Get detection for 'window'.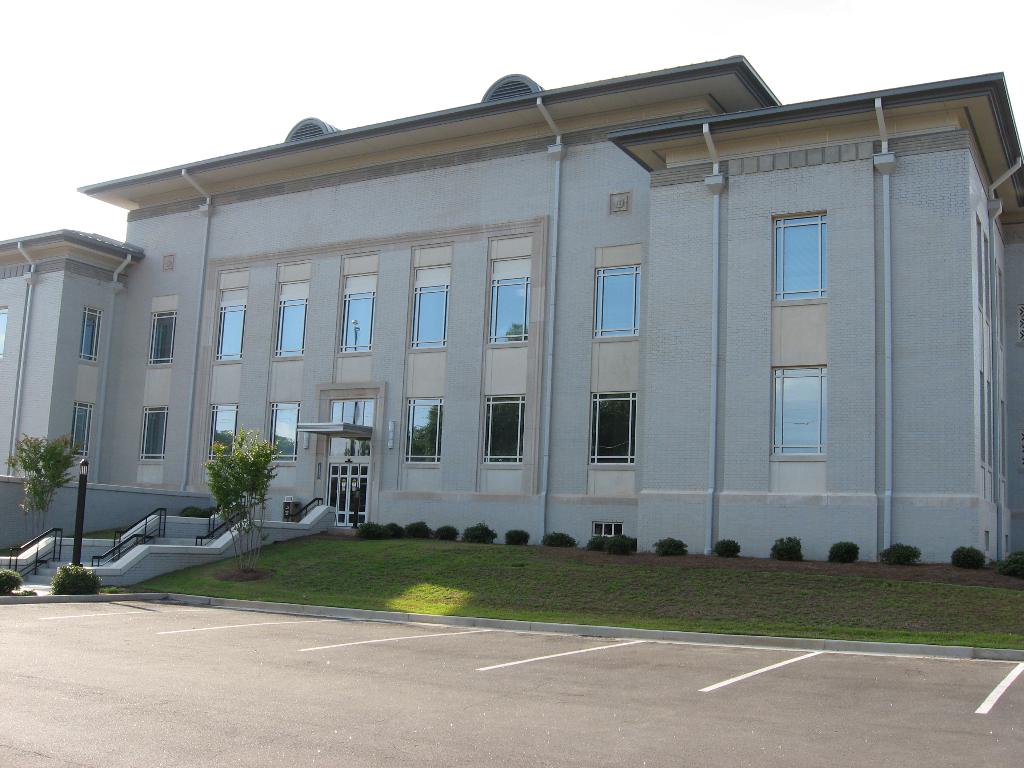
Detection: left=774, top=214, right=828, bottom=300.
